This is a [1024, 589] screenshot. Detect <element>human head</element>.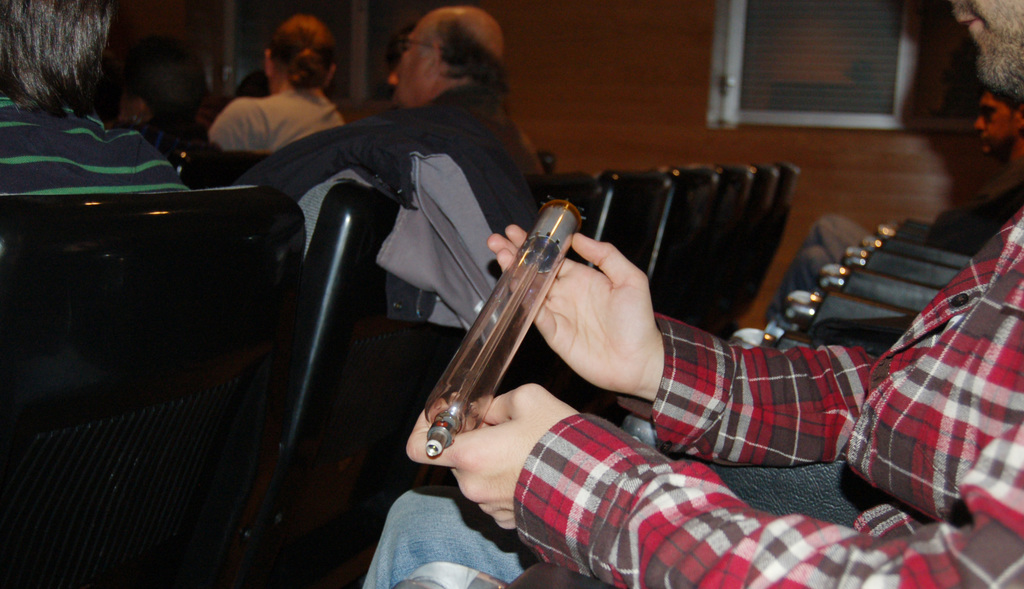
bbox(946, 0, 1023, 110).
